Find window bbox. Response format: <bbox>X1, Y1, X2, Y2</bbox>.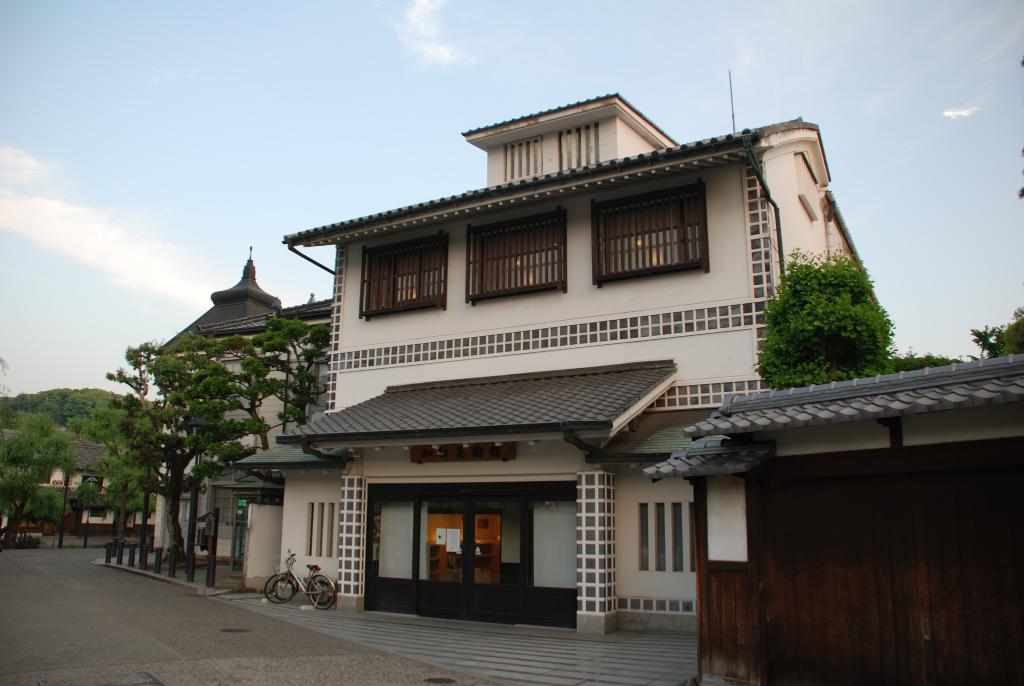
<bbox>362, 238, 447, 317</bbox>.
